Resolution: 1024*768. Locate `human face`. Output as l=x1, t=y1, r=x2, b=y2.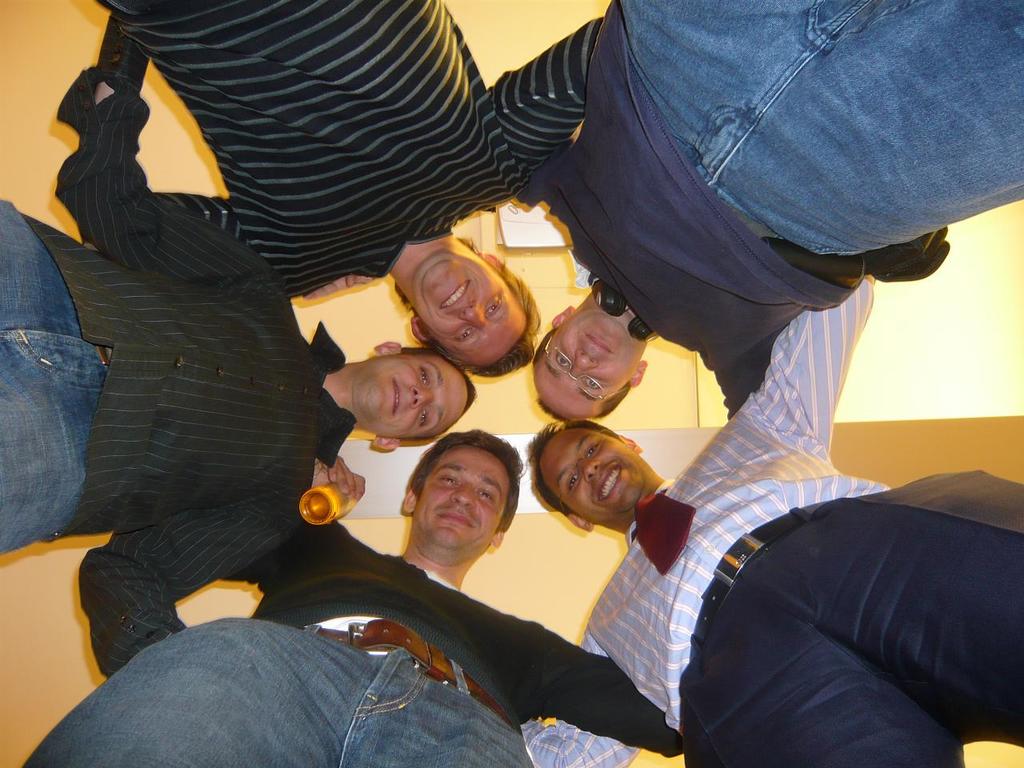
l=533, t=310, r=642, b=421.
